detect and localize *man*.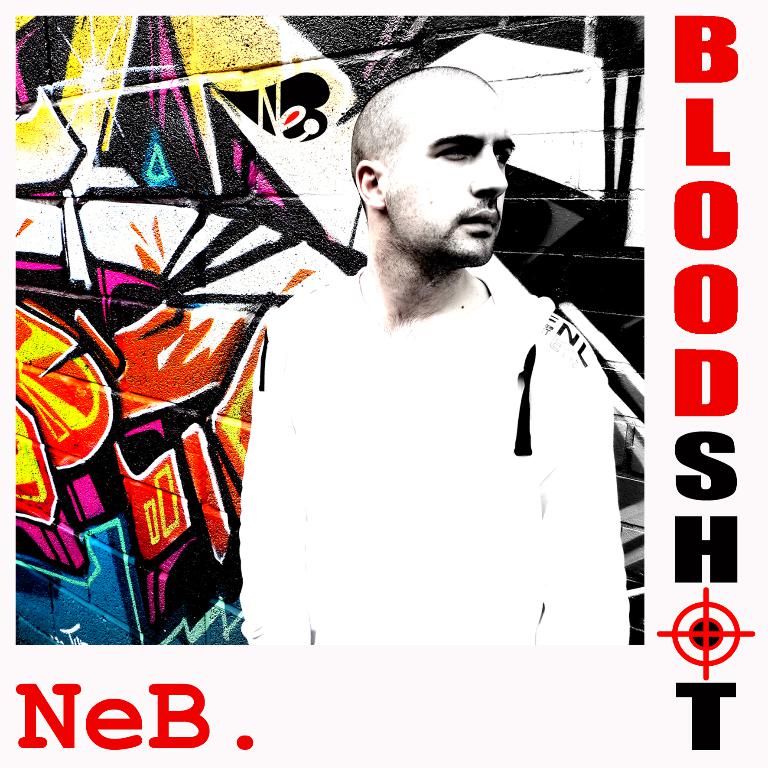
Localized at {"x1": 210, "y1": 69, "x2": 639, "y2": 655}.
